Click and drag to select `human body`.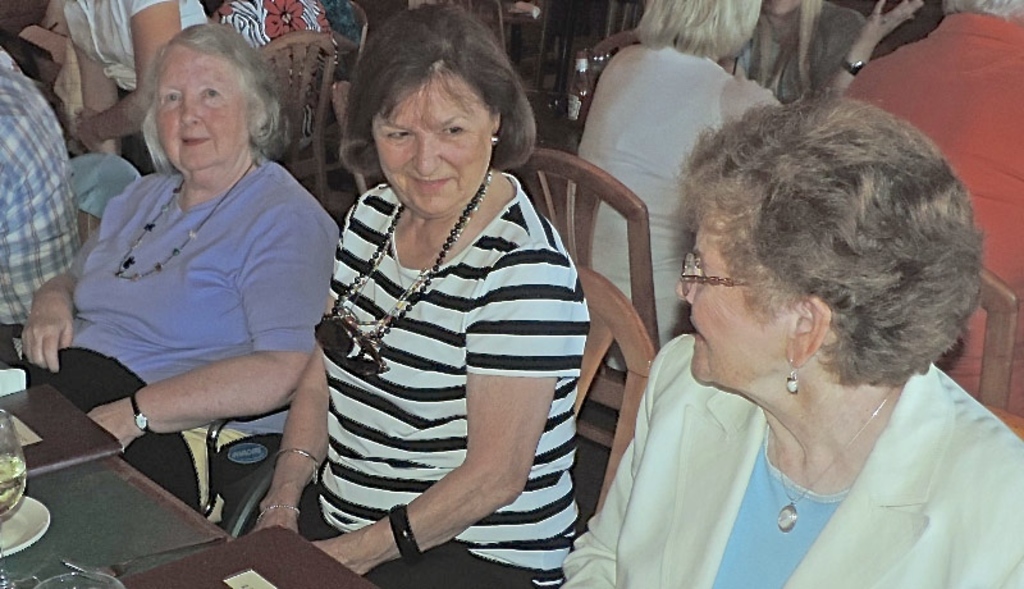
Selection: (0,46,96,364).
